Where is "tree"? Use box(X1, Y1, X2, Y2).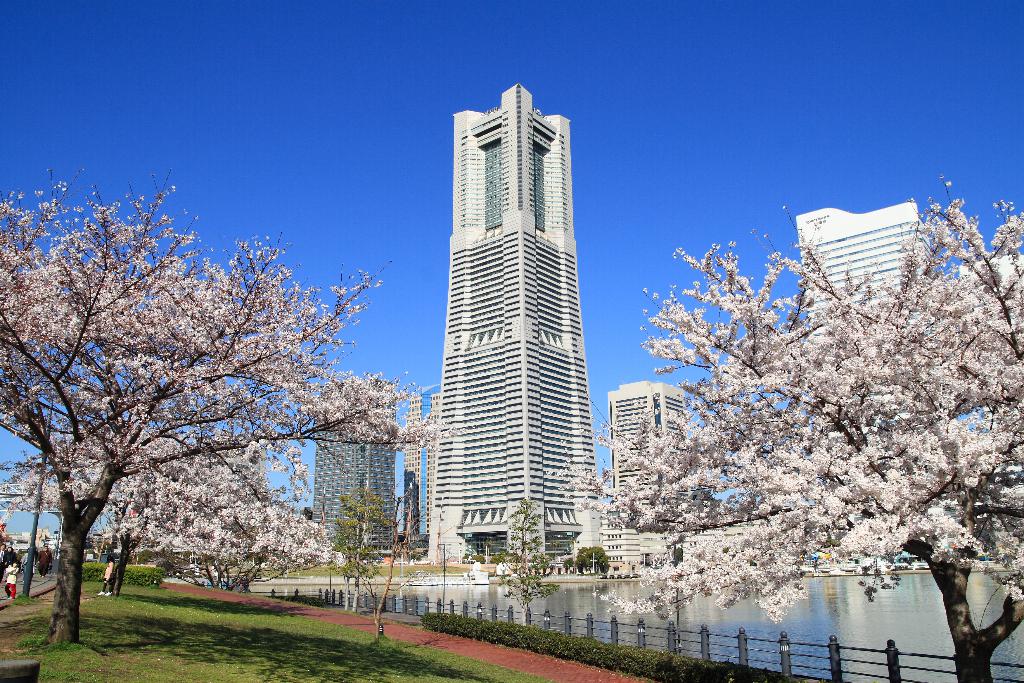
box(26, 169, 352, 643).
